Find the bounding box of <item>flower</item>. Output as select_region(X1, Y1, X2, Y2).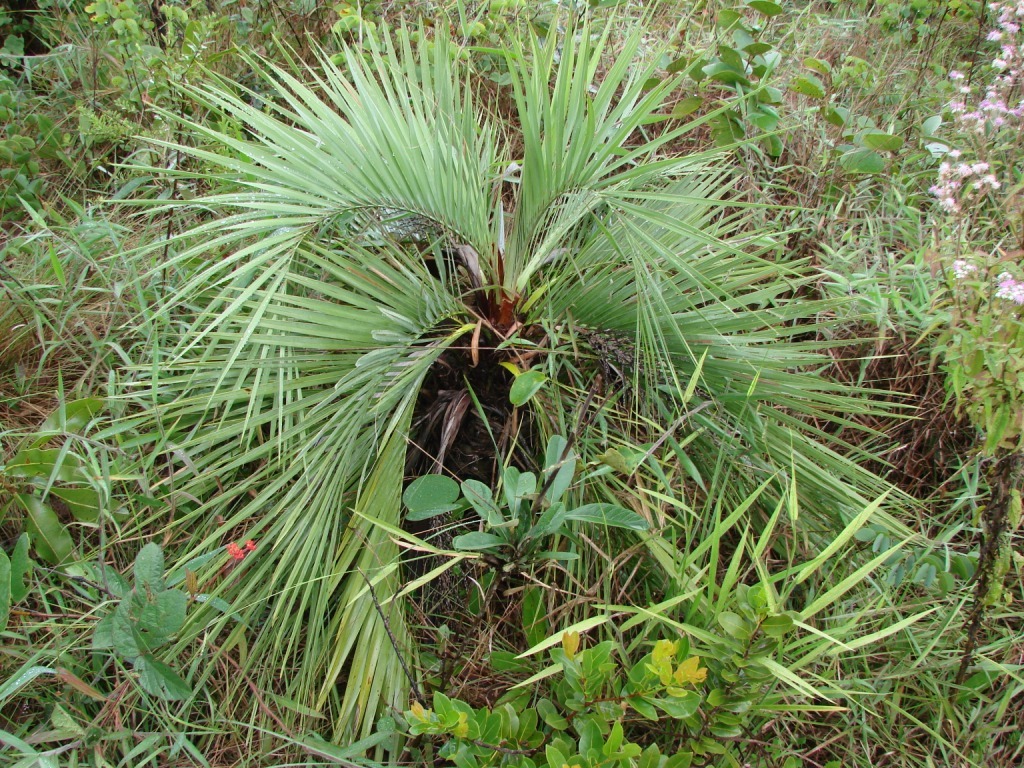
select_region(245, 539, 259, 552).
